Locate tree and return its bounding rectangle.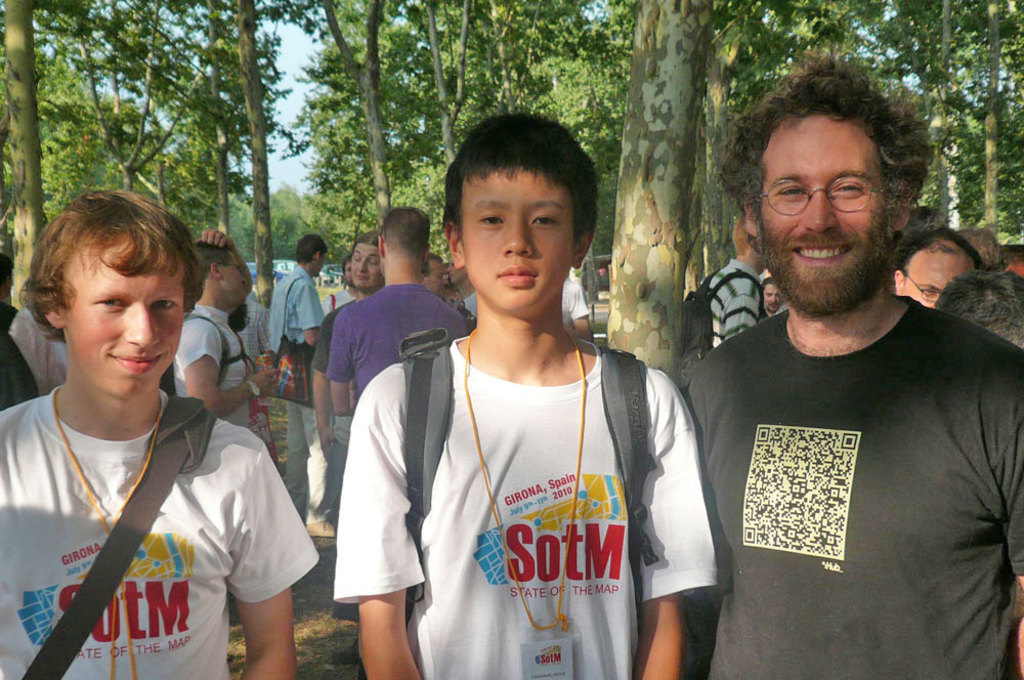
bbox(302, 187, 386, 261).
